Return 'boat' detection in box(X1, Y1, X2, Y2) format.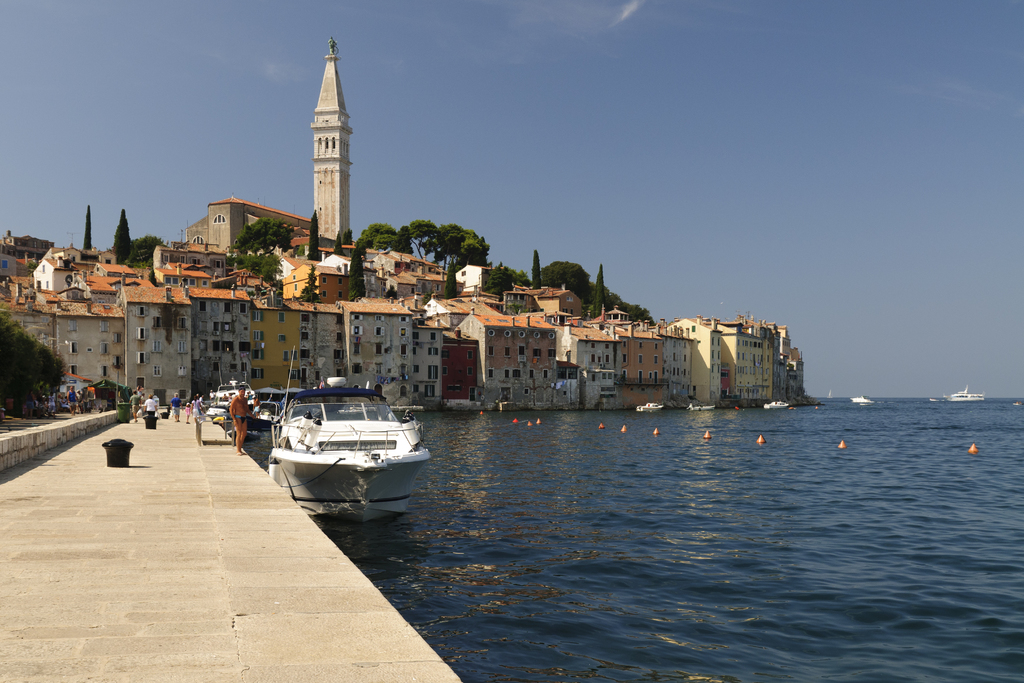
box(852, 393, 881, 406).
